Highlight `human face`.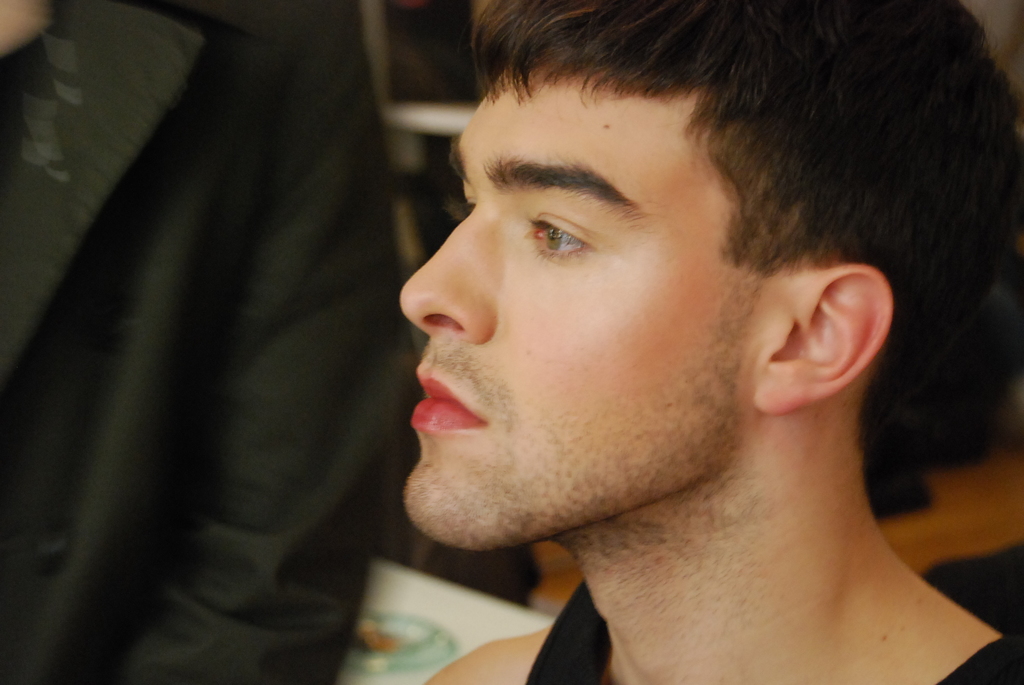
Highlighted region: bbox=(400, 67, 759, 555).
